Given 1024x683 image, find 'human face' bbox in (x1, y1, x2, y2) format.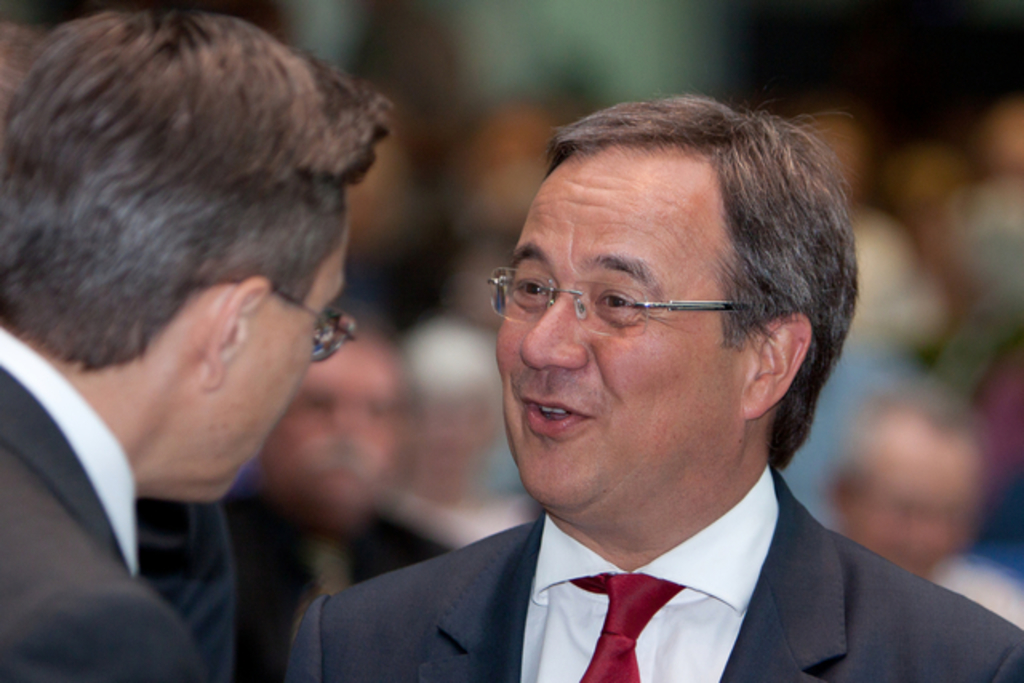
(496, 149, 744, 507).
